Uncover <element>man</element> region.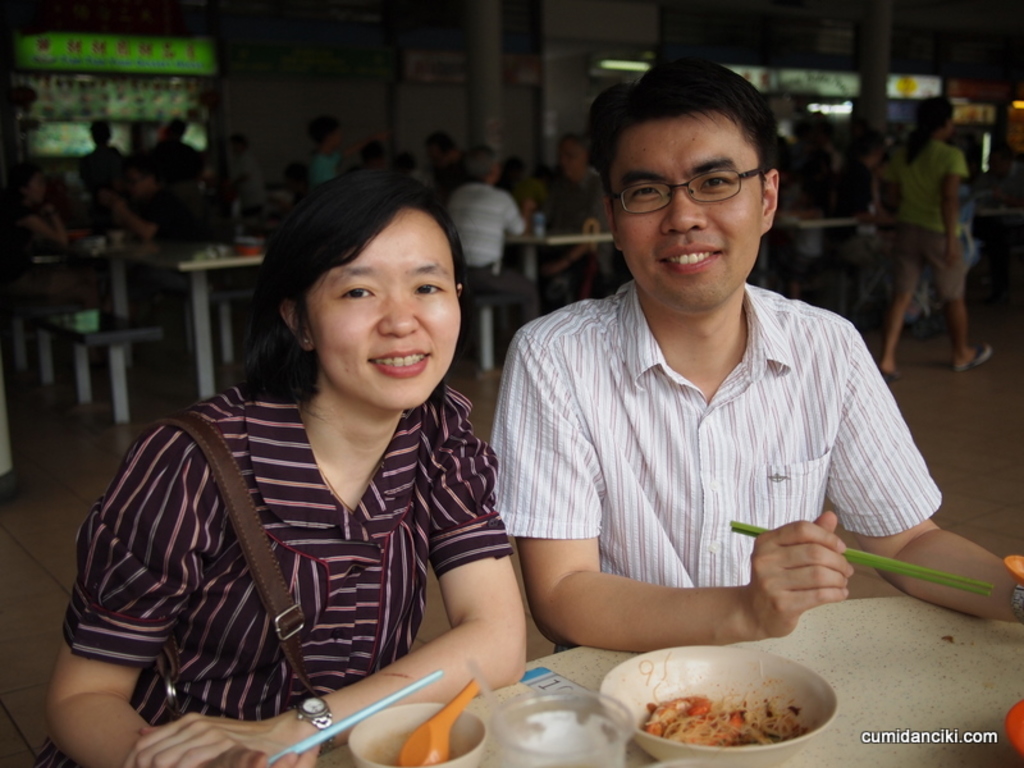
Uncovered: (left=524, top=131, right=608, bottom=308).
